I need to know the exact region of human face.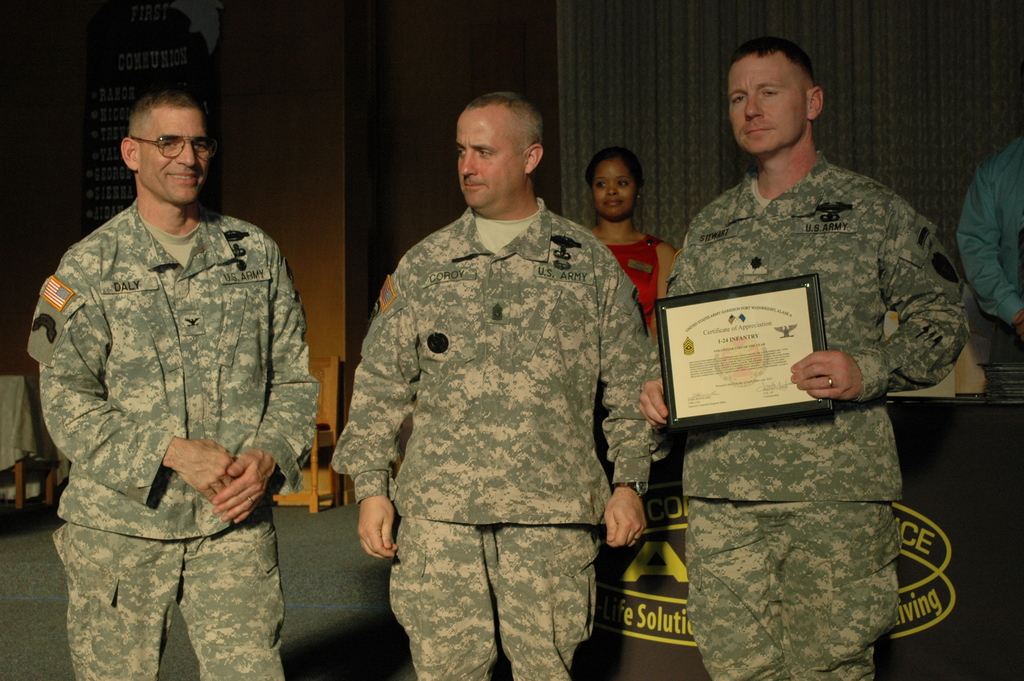
Region: select_region(141, 104, 210, 206).
